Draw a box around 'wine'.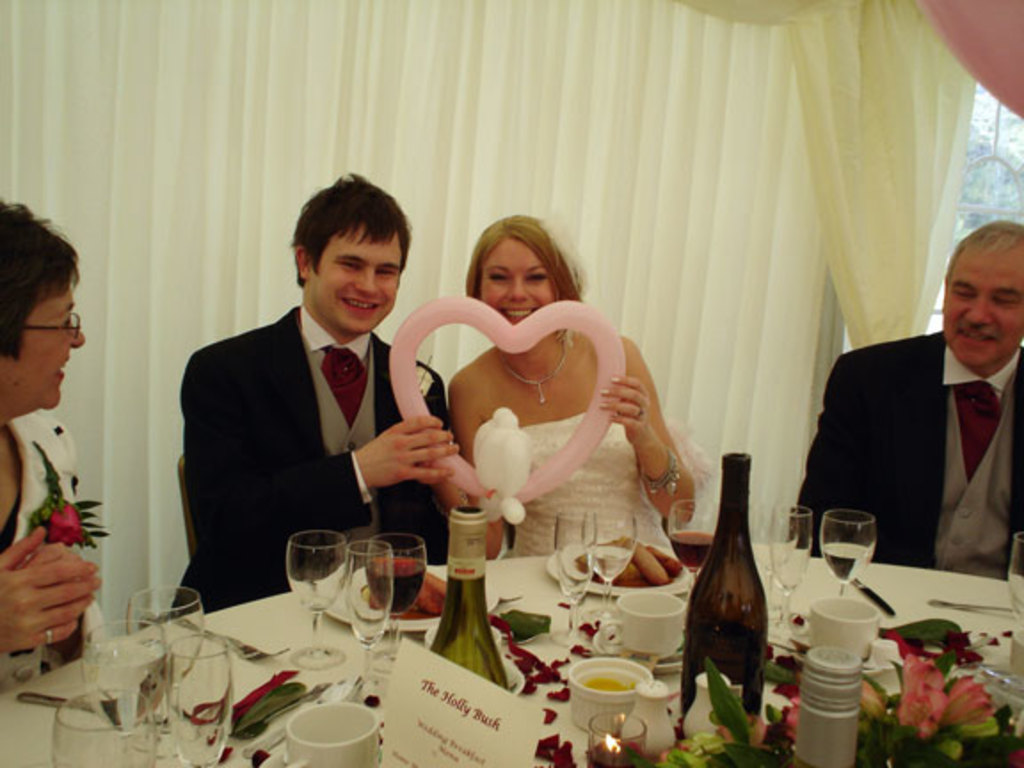
(425, 496, 512, 697).
